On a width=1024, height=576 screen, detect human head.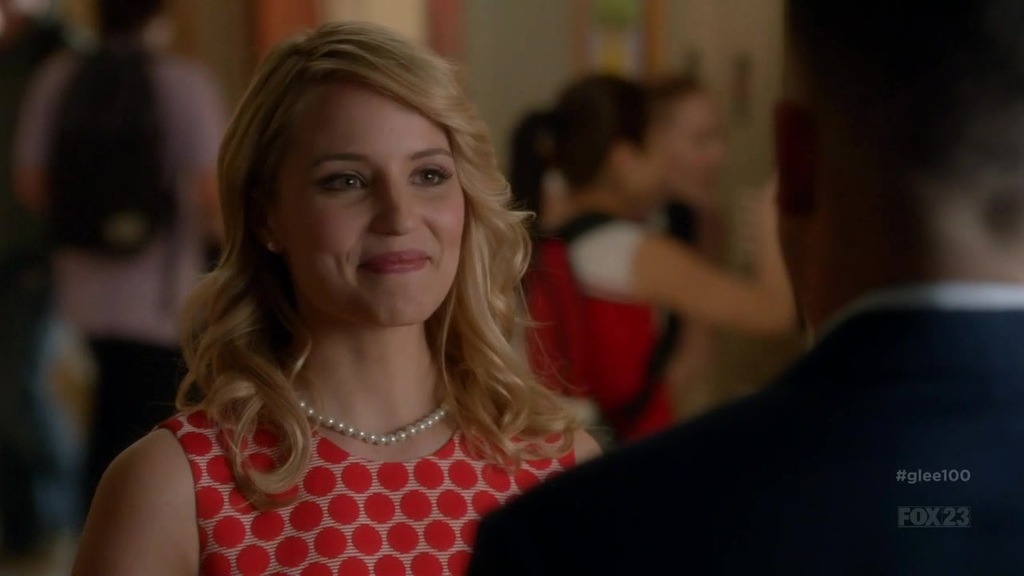
Rect(558, 75, 677, 221).
